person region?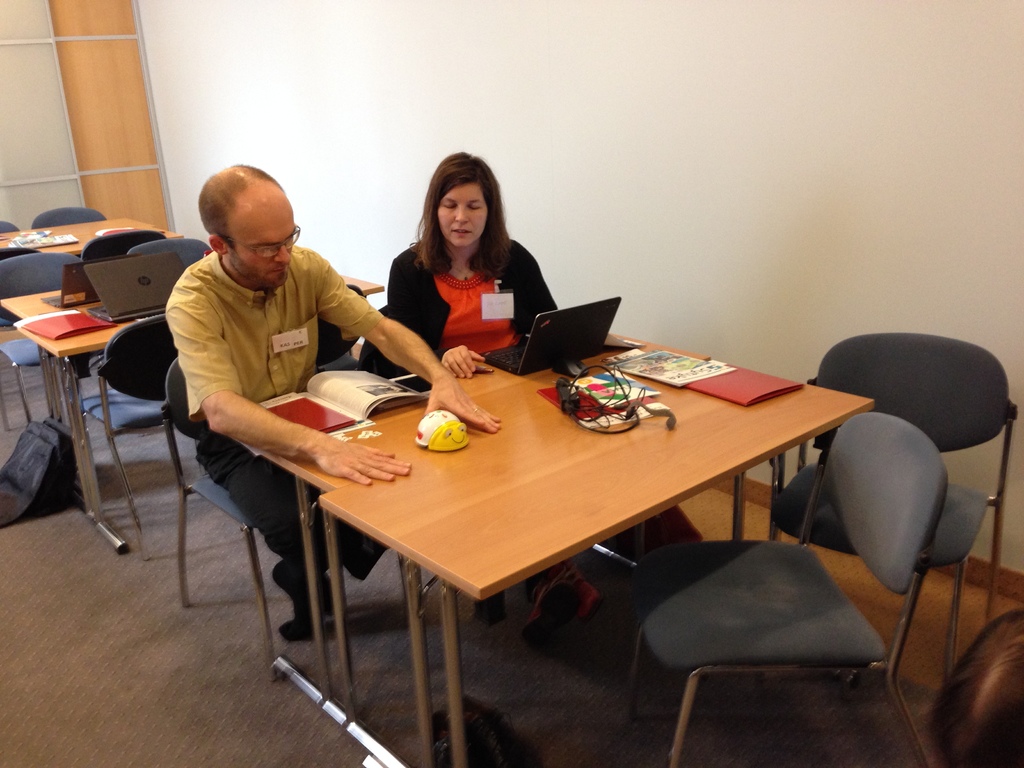
{"x1": 927, "y1": 611, "x2": 1023, "y2": 767}
